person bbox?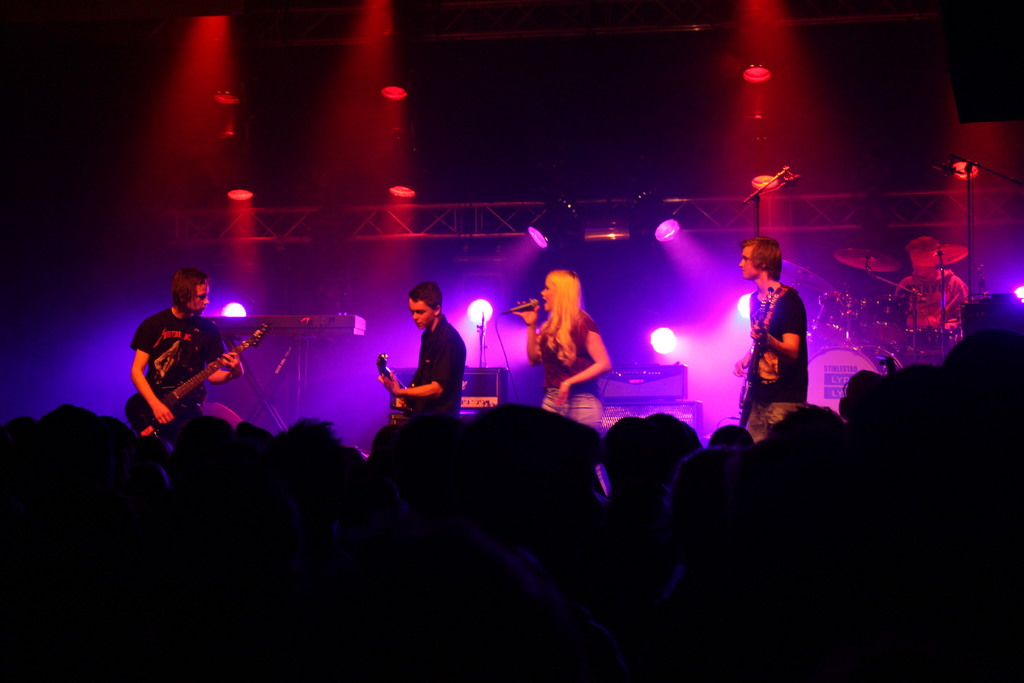
box=[513, 268, 612, 436]
